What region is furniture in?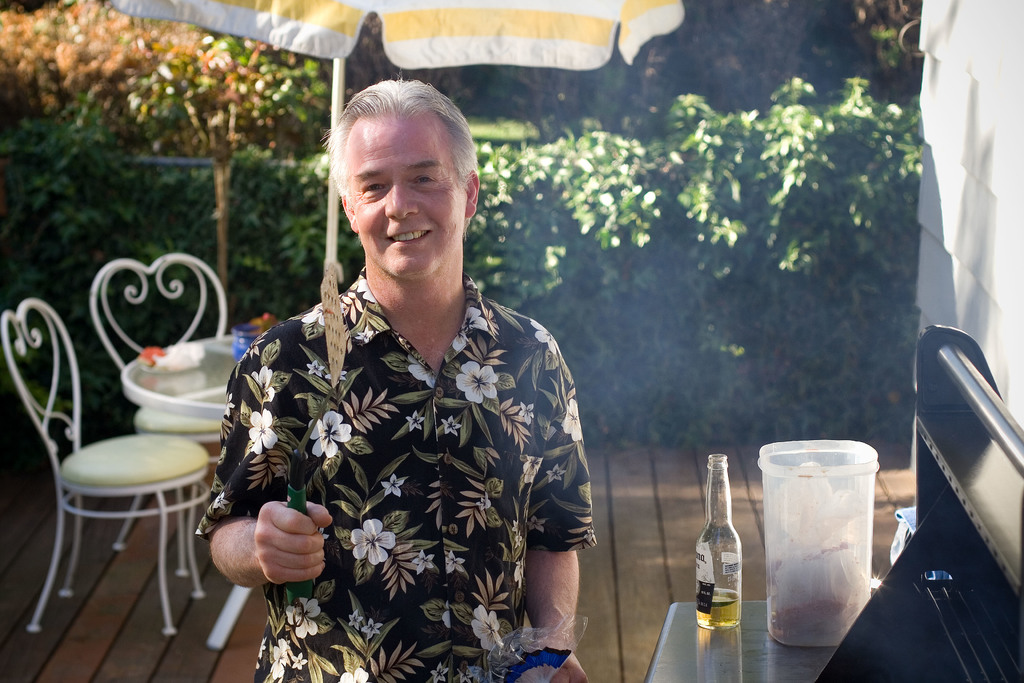
bbox(0, 298, 211, 636).
